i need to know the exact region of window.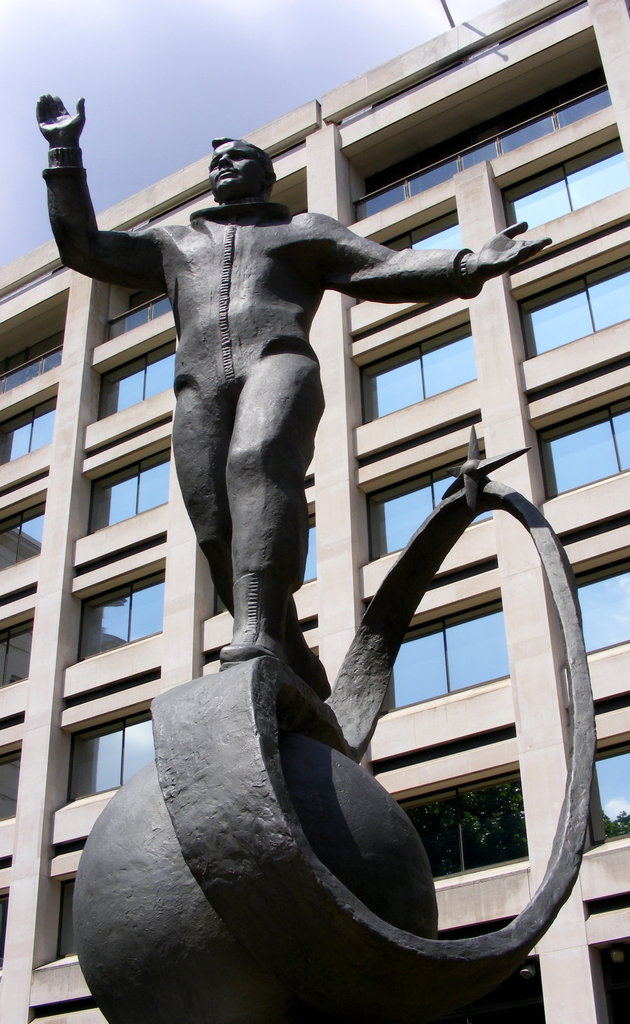
Region: rect(587, 554, 629, 657).
